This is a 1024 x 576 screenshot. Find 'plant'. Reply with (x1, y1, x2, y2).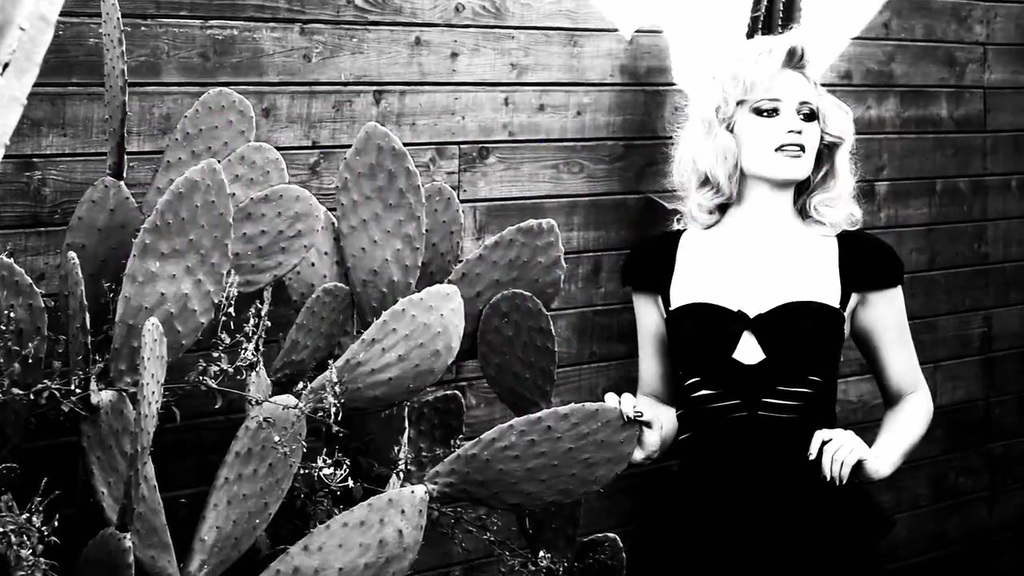
(0, 79, 648, 575).
